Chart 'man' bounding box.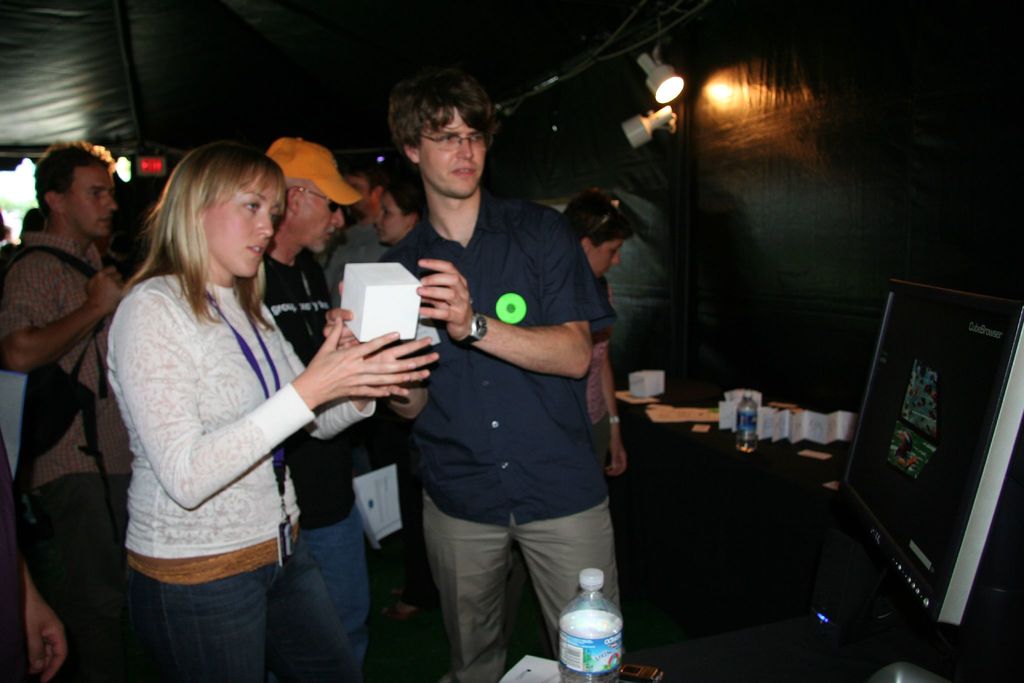
Charted: select_region(311, 162, 399, 312).
